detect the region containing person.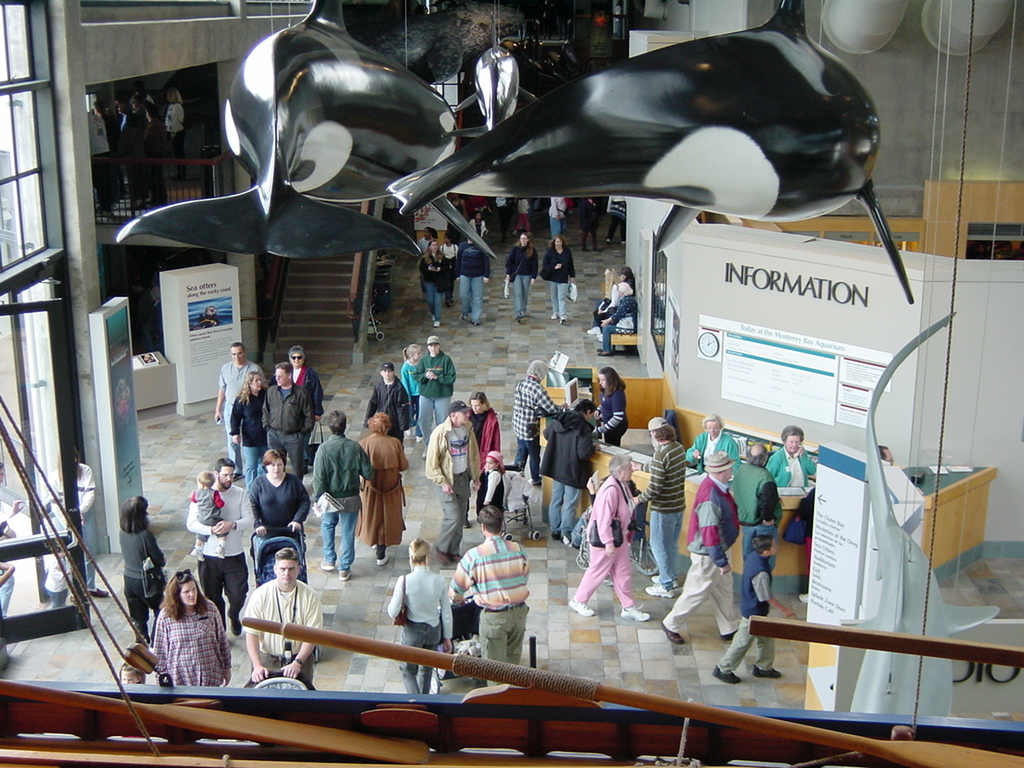
bbox=[266, 362, 316, 477].
